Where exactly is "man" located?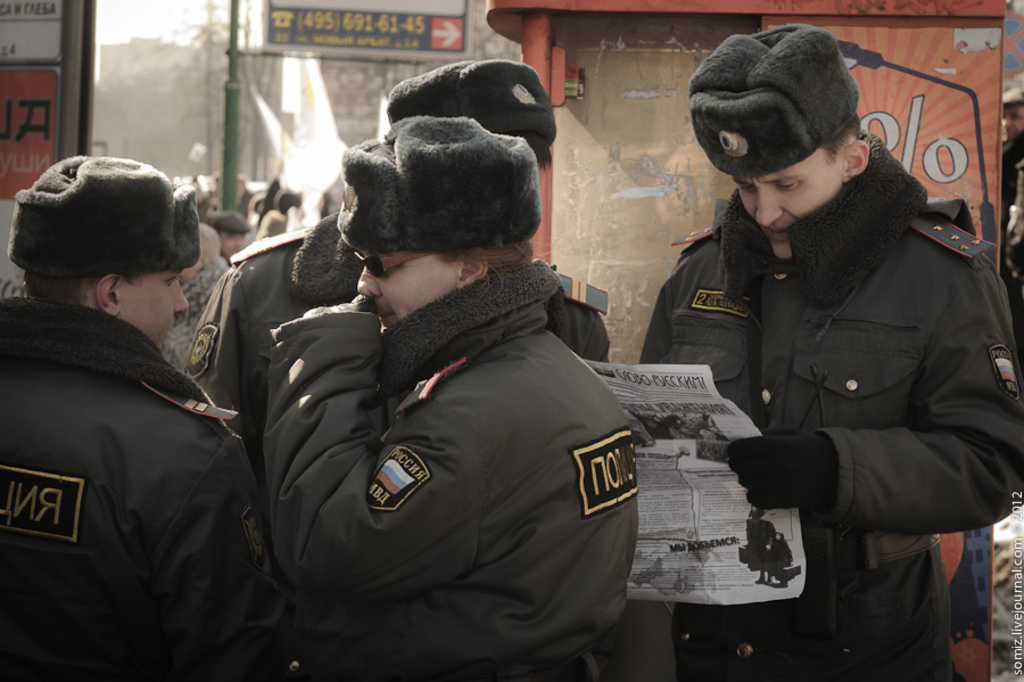
Its bounding box is 0/151/304/681.
